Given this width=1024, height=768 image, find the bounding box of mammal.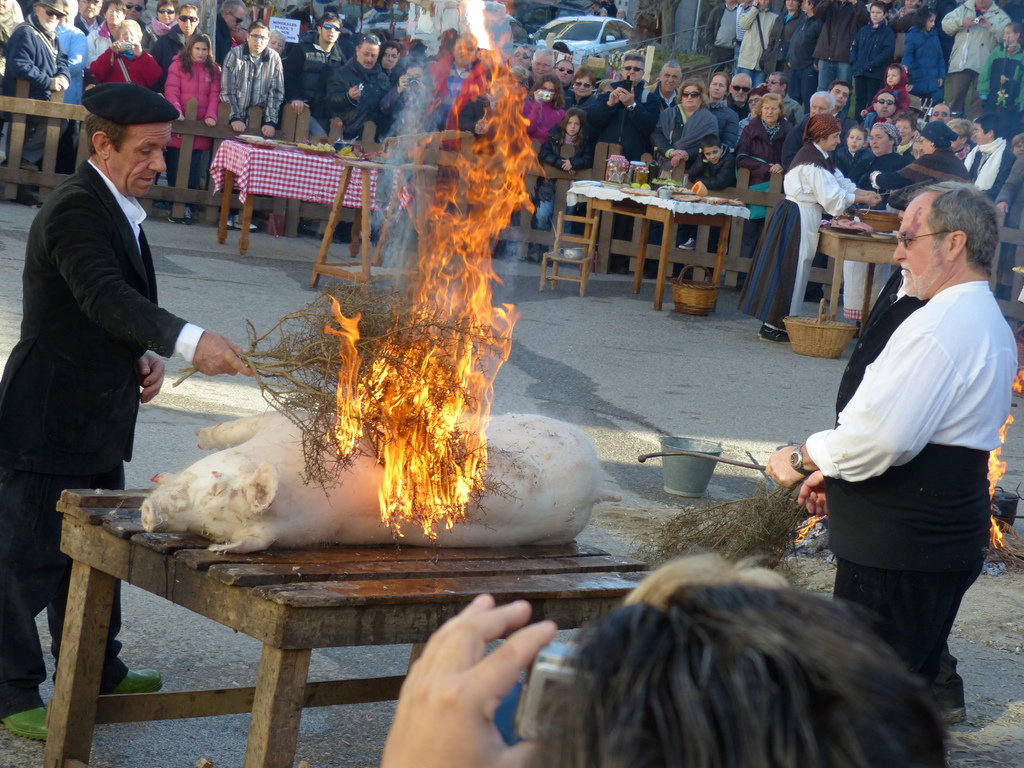
x1=621 y1=552 x2=792 y2=615.
